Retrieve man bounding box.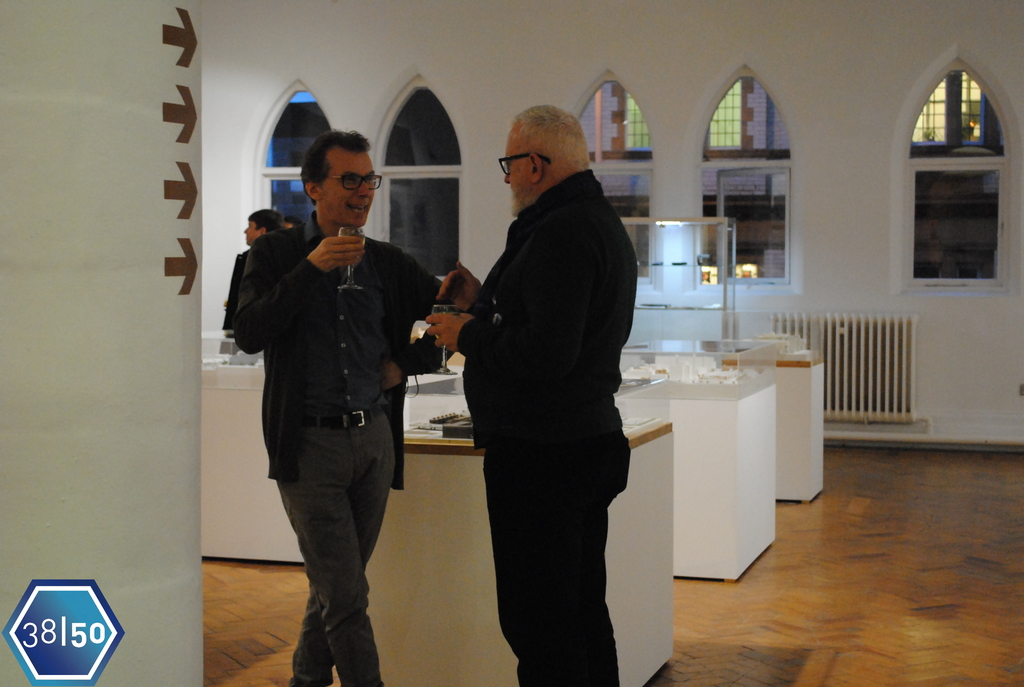
Bounding box: Rect(228, 129, 434, 663).
